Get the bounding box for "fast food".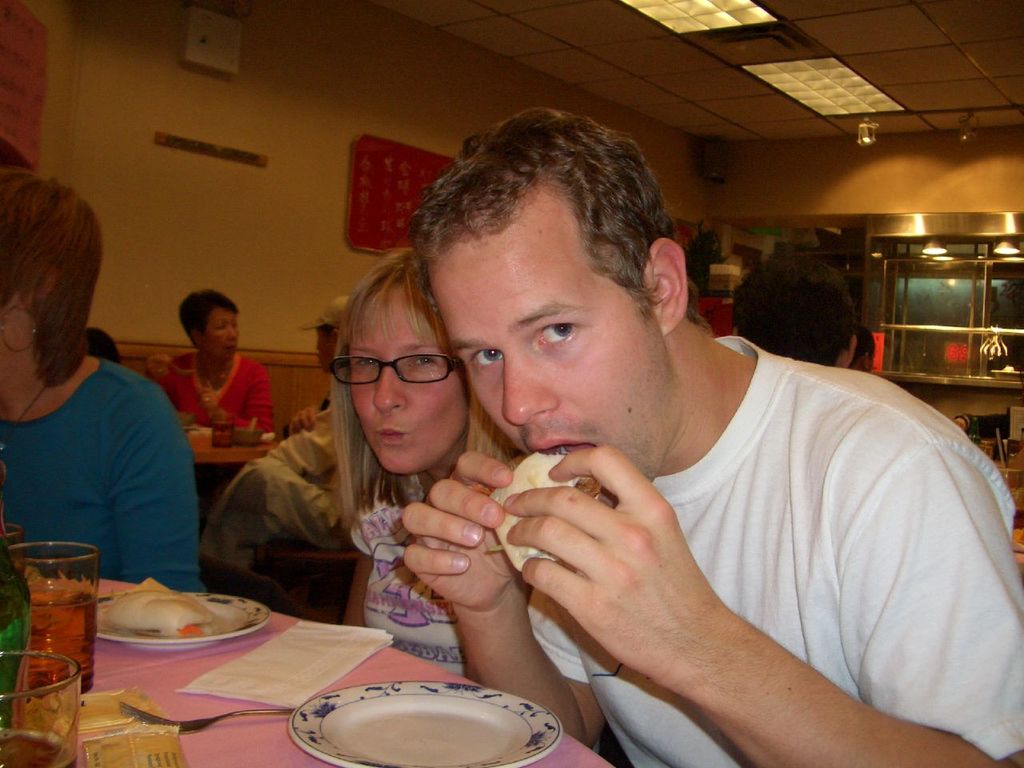
<region>95, 581, 219, 647</region>.
